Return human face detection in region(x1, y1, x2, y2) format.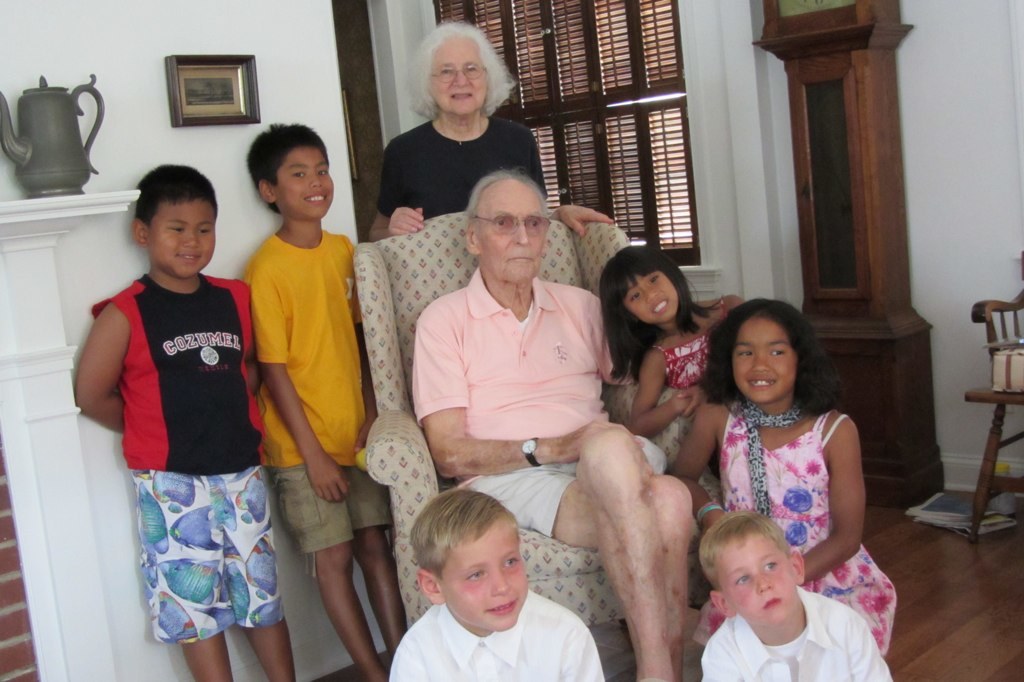
region(627, 272, 680, 319).
